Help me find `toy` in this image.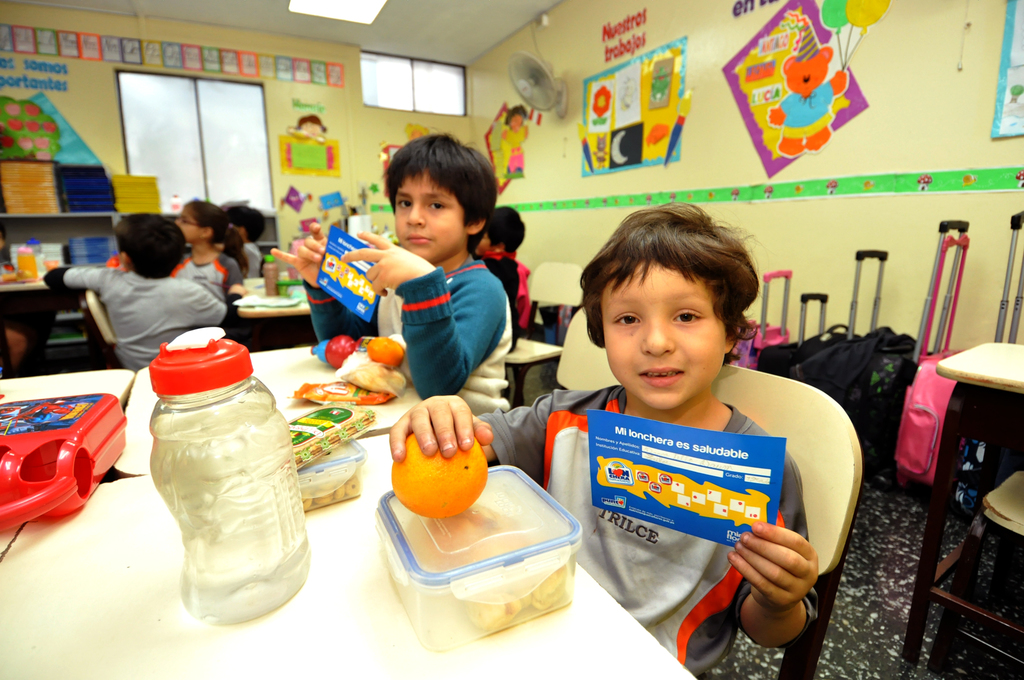
Found it: rect(771, 47, 850, 130).
